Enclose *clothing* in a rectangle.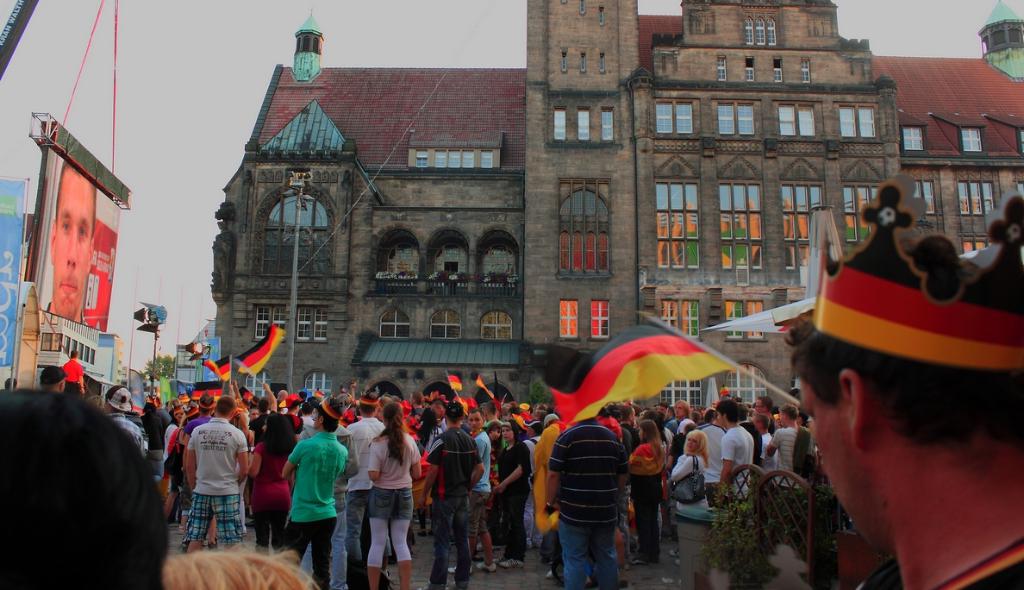
[left=942, top=525, right=1023, bottom=589].
